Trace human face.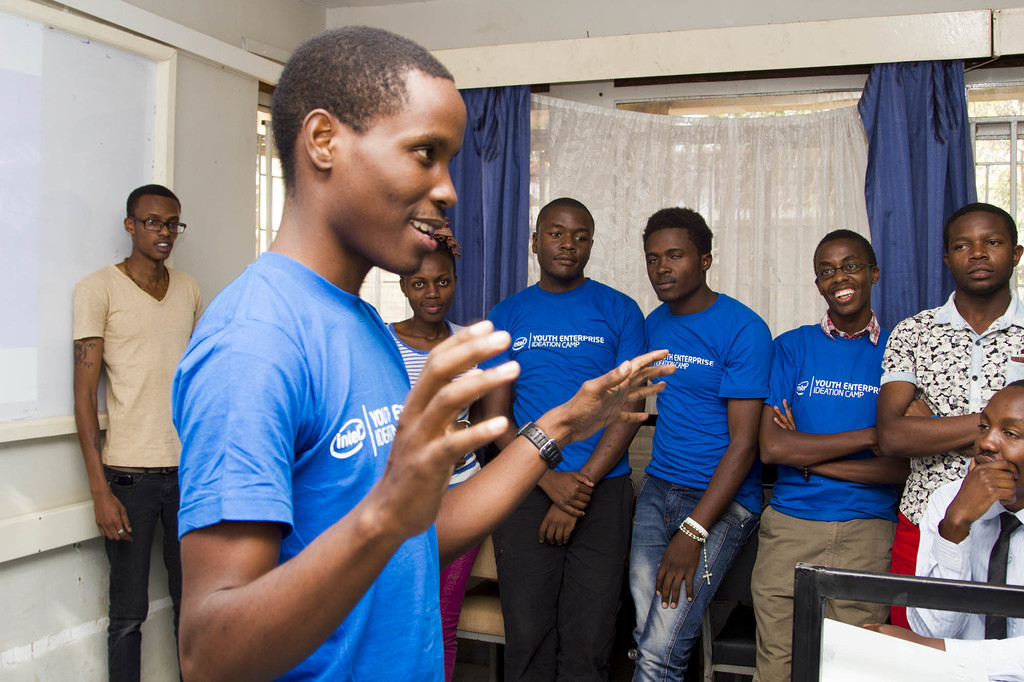
Traced to (x1=404, y1=253, x2=455, y2=319).
